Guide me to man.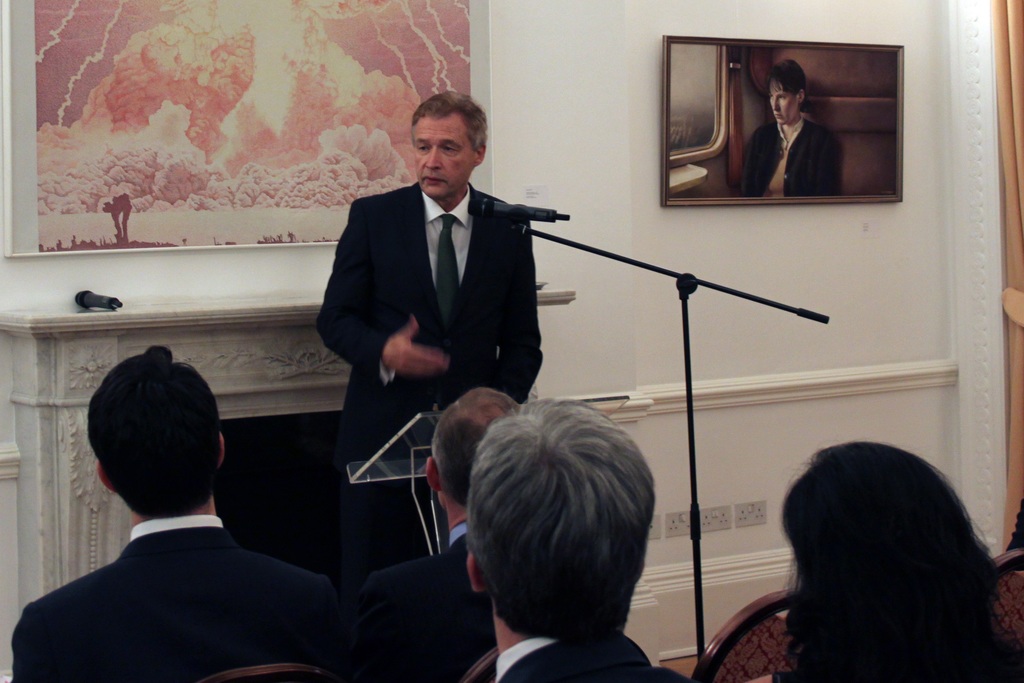
Guidance: detection(355, 381, 529, 682).
